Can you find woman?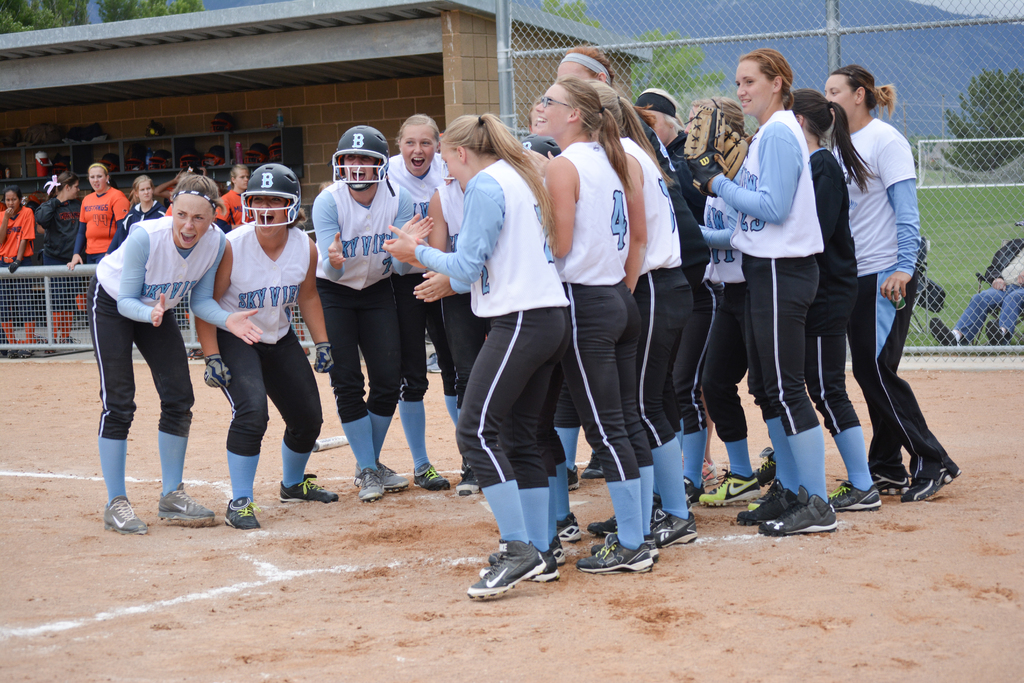
Yes, bounding box: 784, 85, 900, 519.
